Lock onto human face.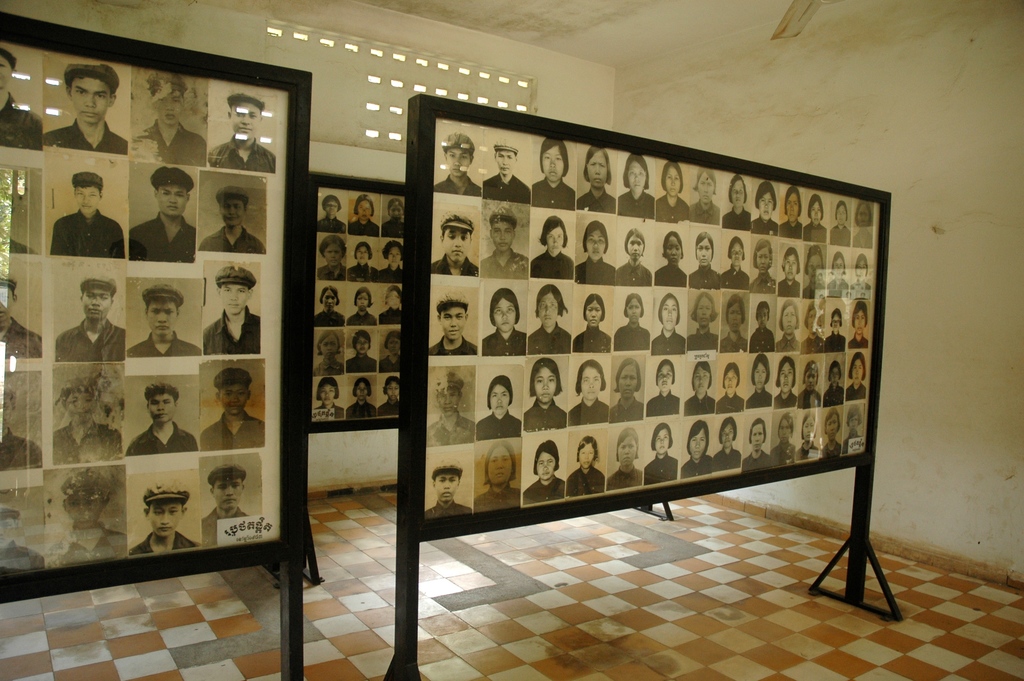
Locked: 657, 365, 675, 395.
